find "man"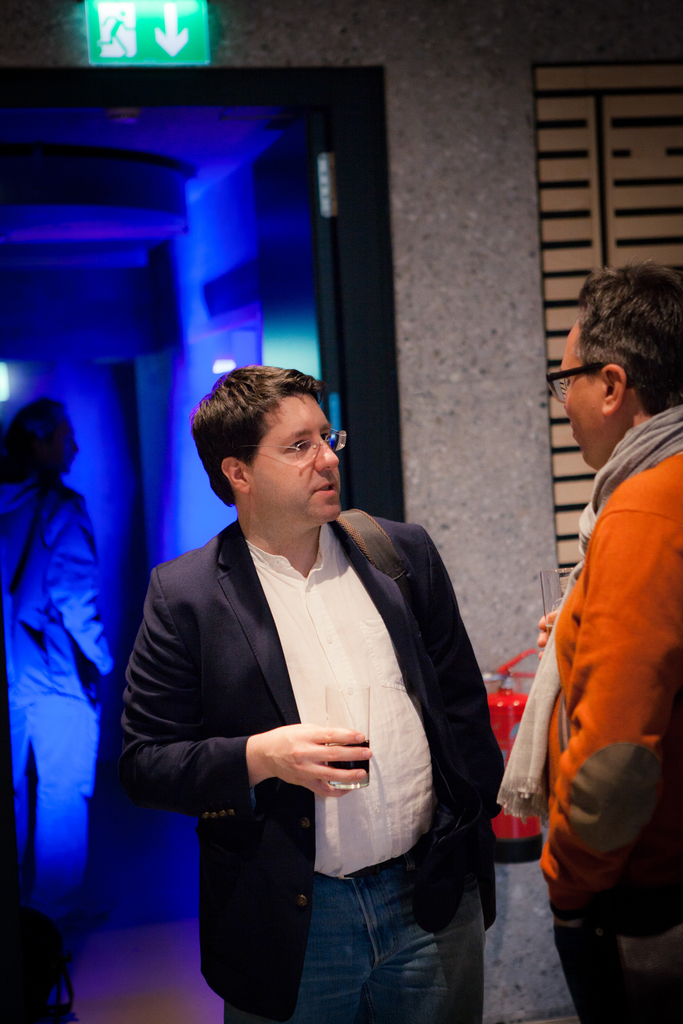
<region>0, 403, 115, 926</region>
